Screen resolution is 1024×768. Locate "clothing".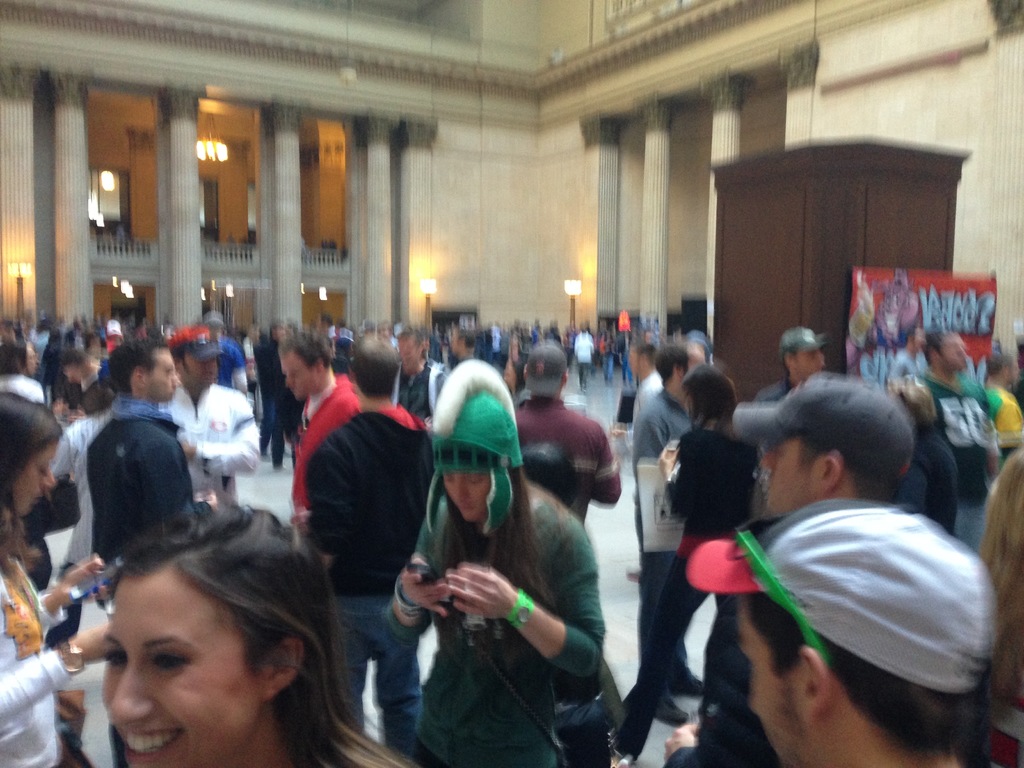
(83, 394, 211, 566).
